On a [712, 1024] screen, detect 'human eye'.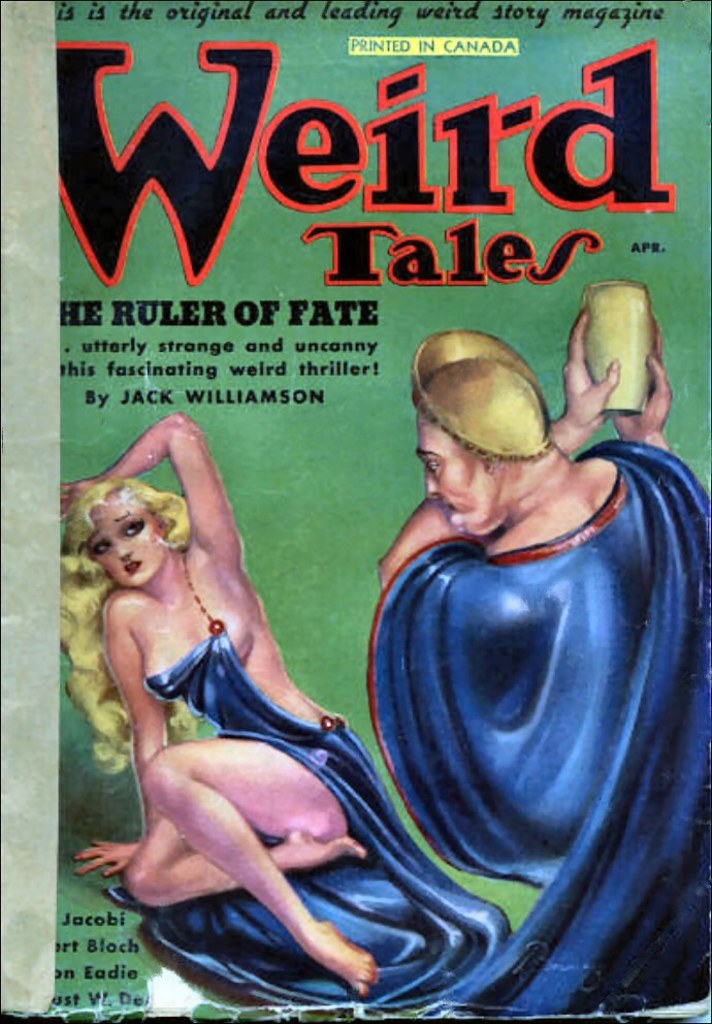
<bbox>89, 539, 112, 556</bbox>.
